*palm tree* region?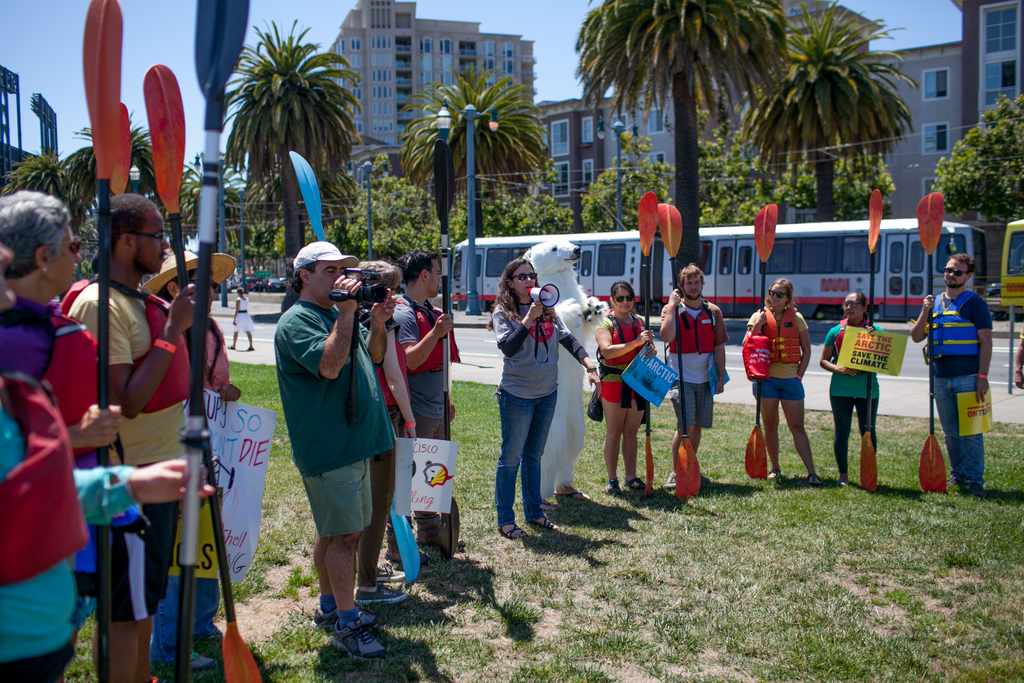
[left=404, top=63, right=536, bottom=243]
